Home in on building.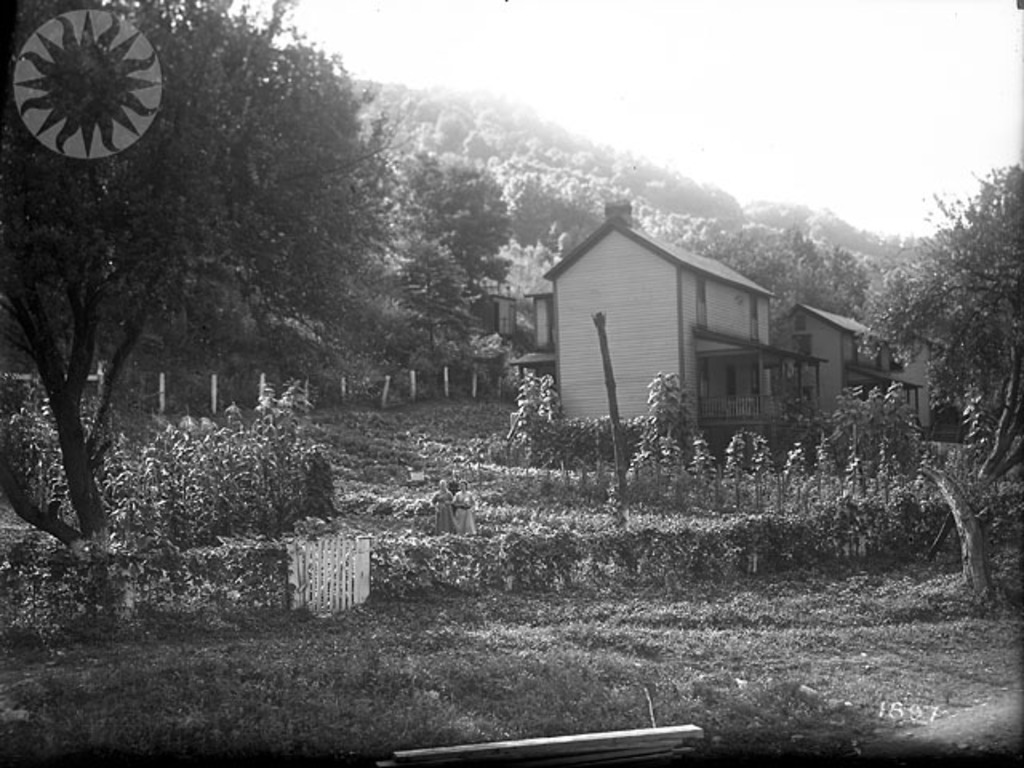
Homed in at box=[507, 187, 826, 438].
